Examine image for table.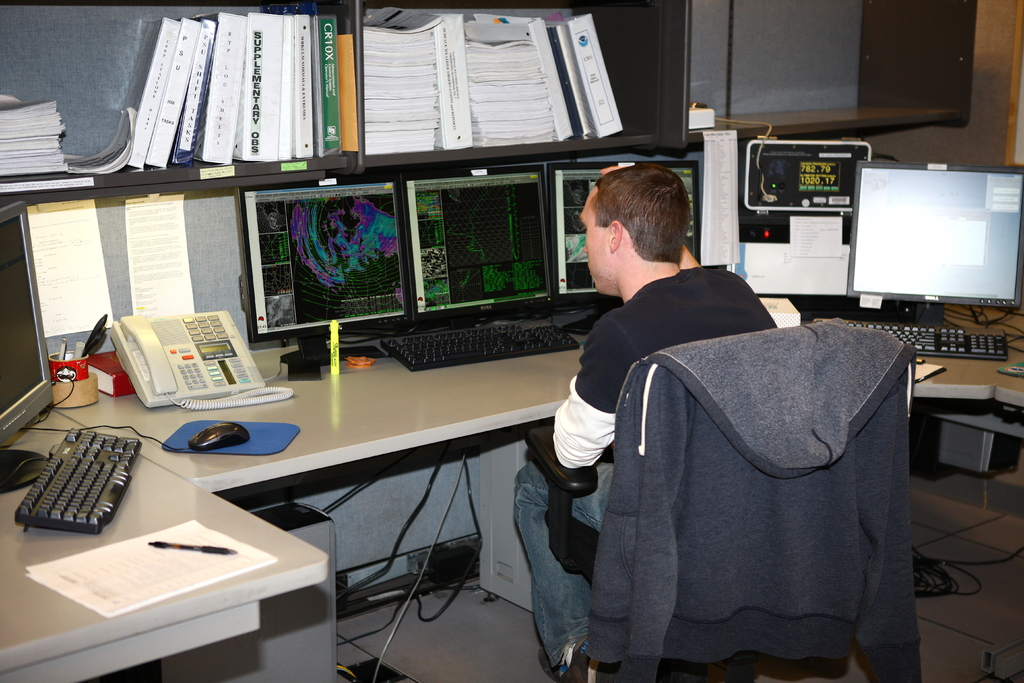
Examination result: Rect(0, 287, 1023, 682).
